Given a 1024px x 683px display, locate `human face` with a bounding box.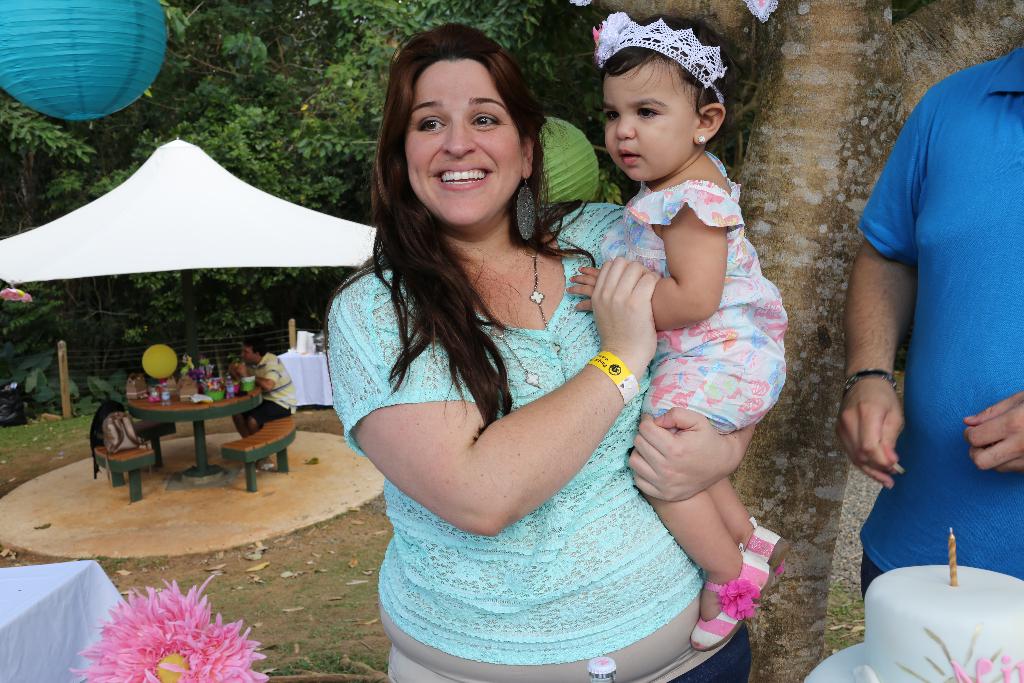
Located: {"x1": 403, "y1": 56, "x2": 526, "y2": 229}.
